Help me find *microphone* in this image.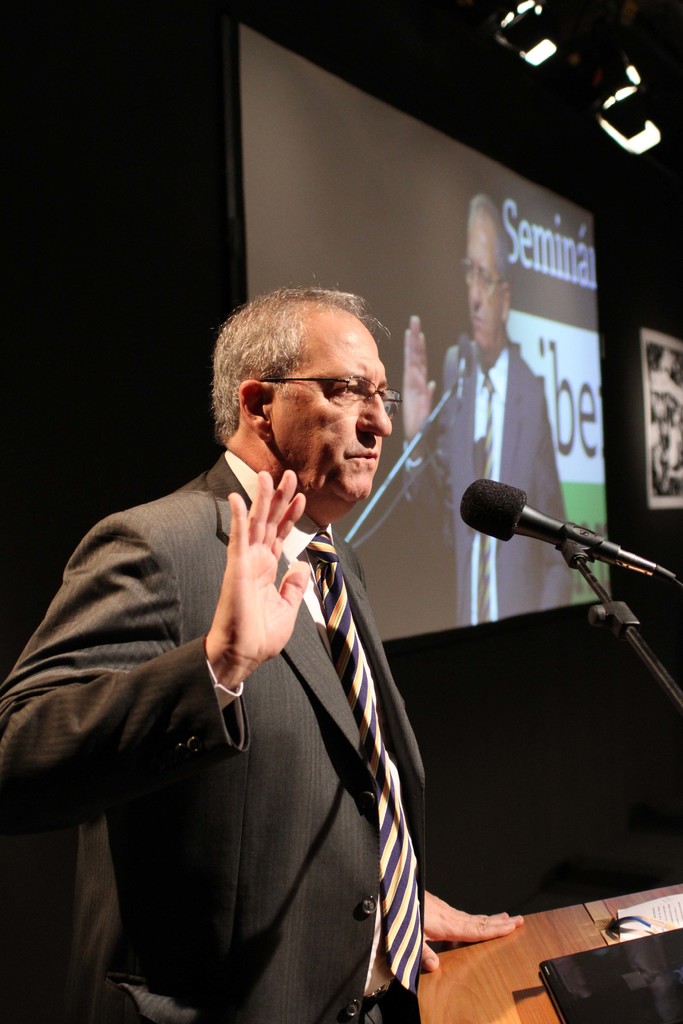
Found it: (443,485,643,592).
